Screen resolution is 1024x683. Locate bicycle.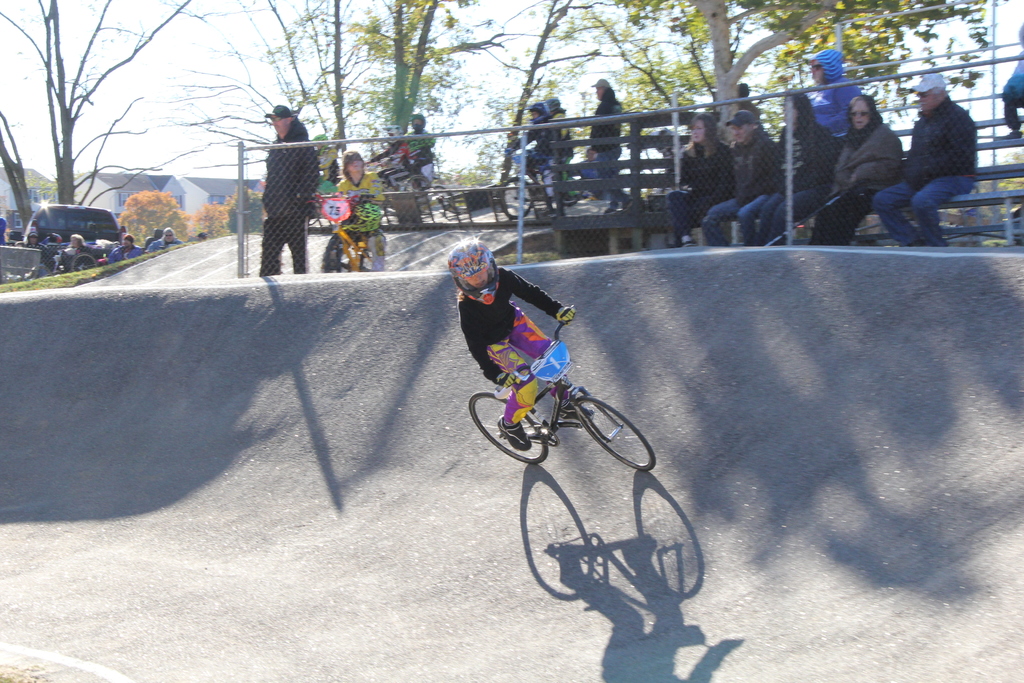
469,306,656,473.
